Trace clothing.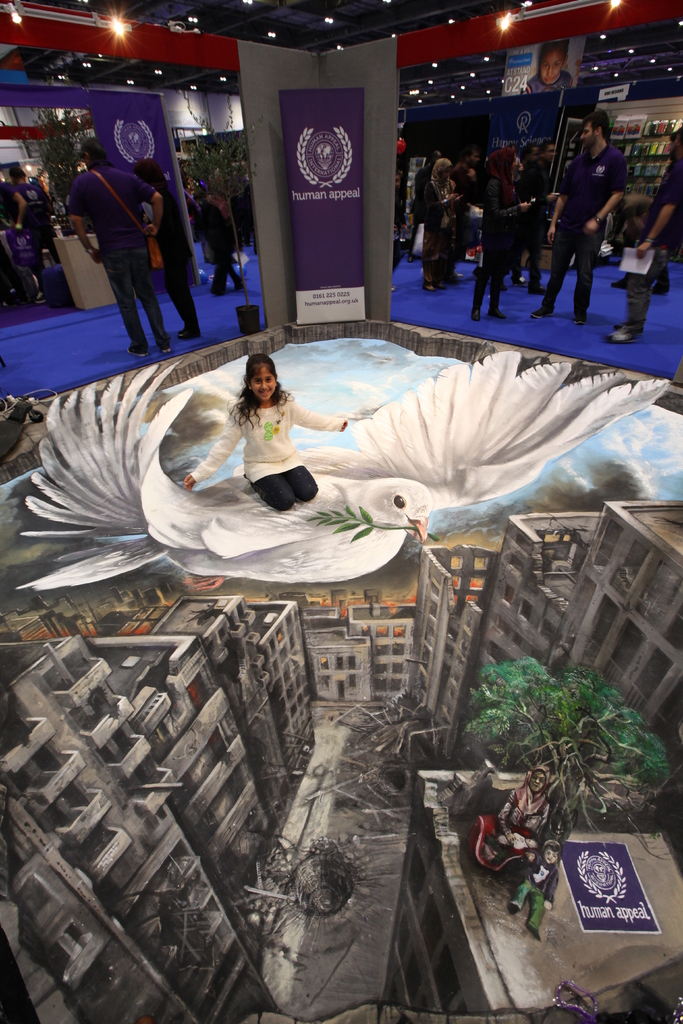
Traced to bbox(2, 166, 67, 292).
